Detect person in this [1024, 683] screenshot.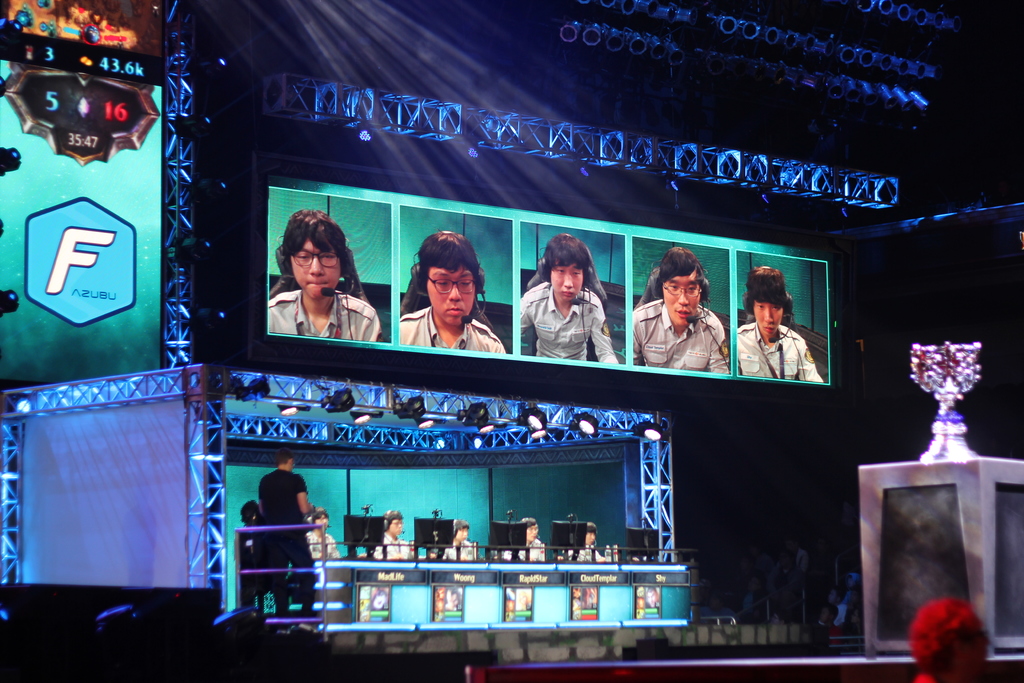
Detection: {"left": 400, "top": 231, "right": 504, "bottom": 355}.
